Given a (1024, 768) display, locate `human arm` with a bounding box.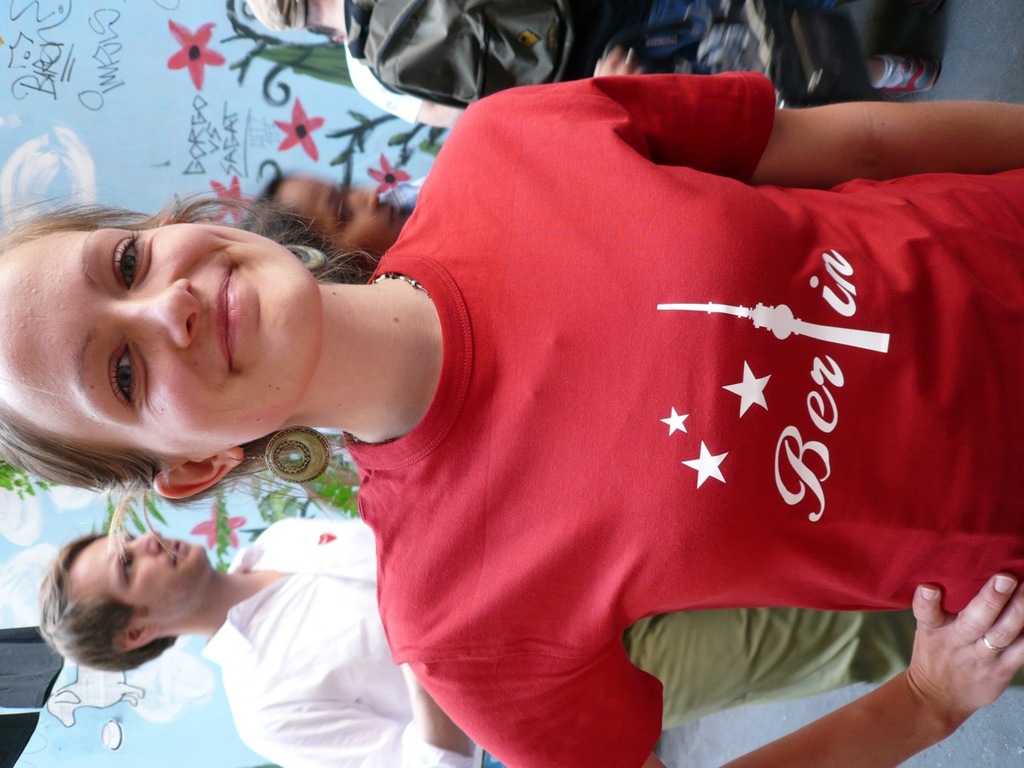
Located: left=241, top=710, right=481, bottom=750.
